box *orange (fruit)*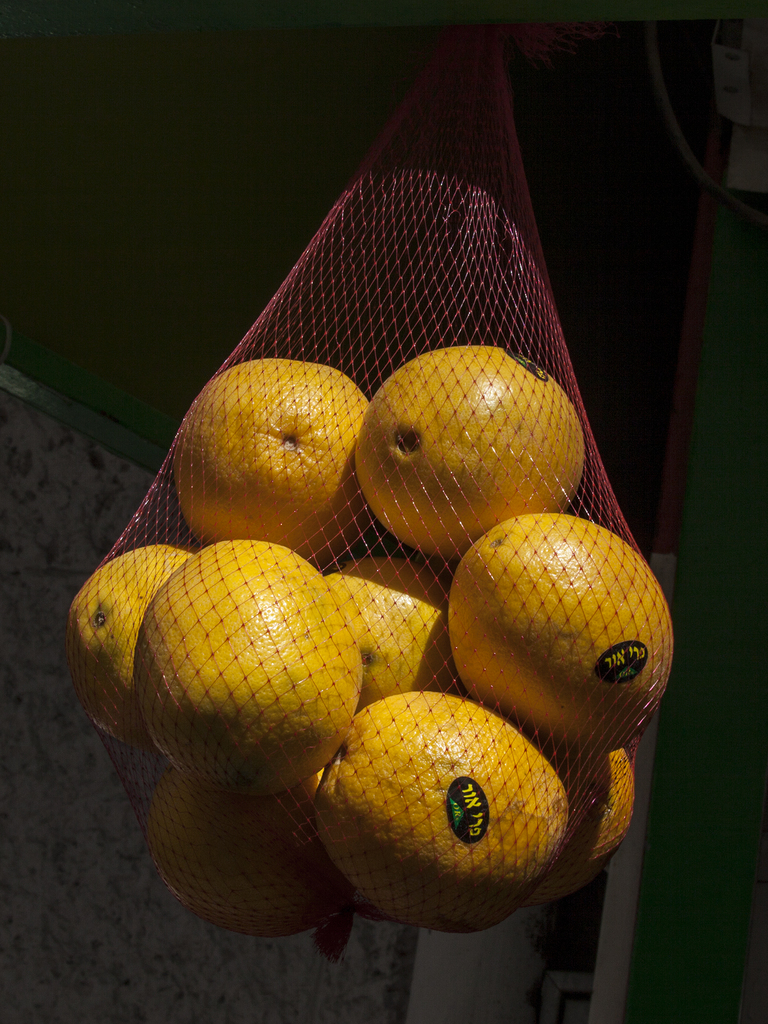
67/542/184/692
